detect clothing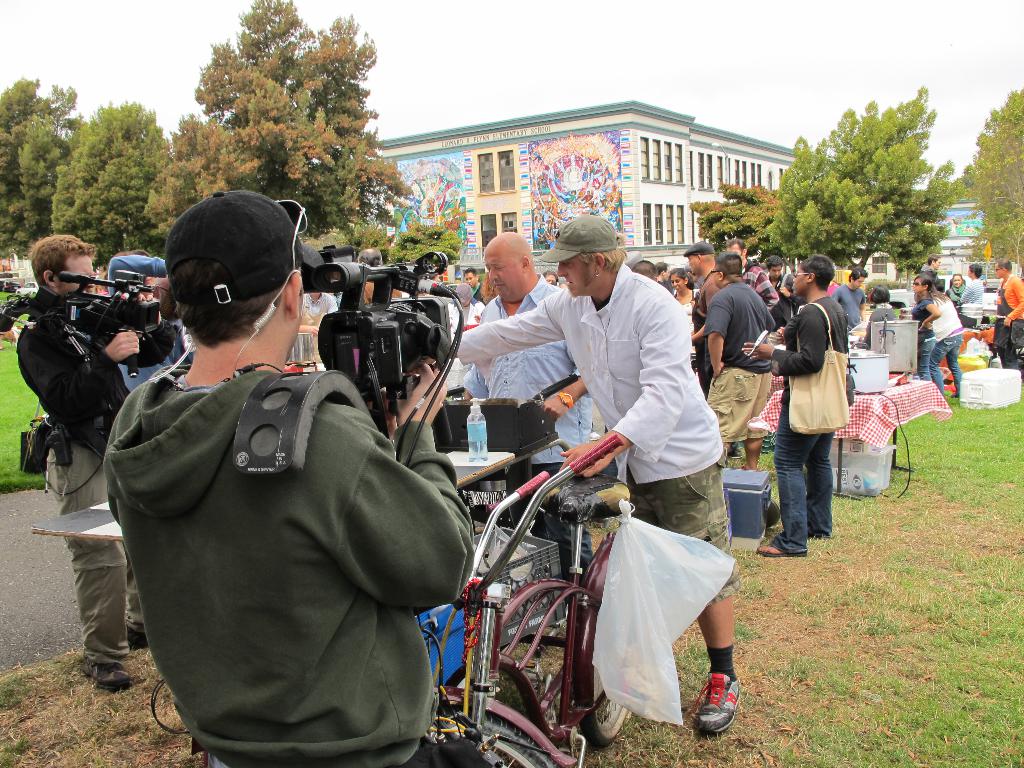
<box>826,278,837,294</box>
